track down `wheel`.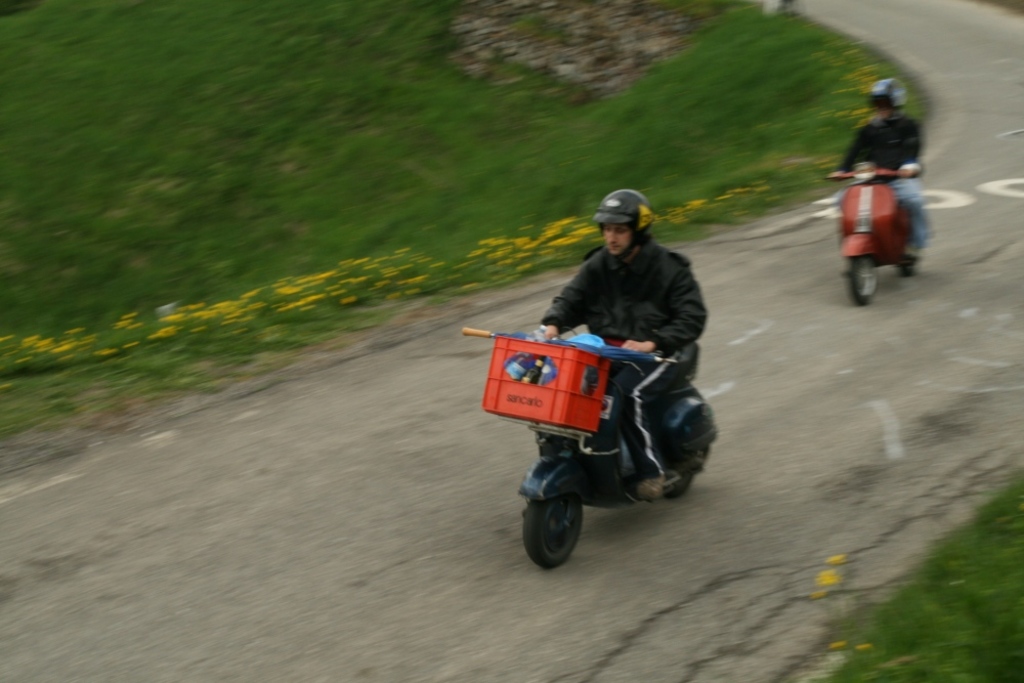
Tracked to bbox=(895, 263, 915, 275).
